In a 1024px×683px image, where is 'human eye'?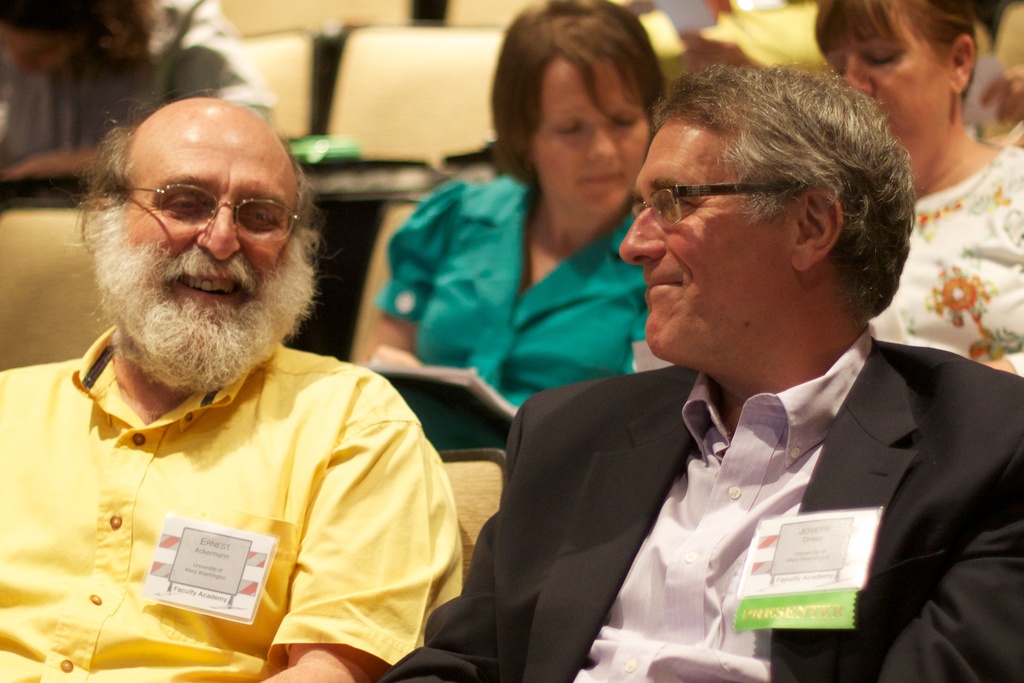
box=[614, 108, 637, 131].
